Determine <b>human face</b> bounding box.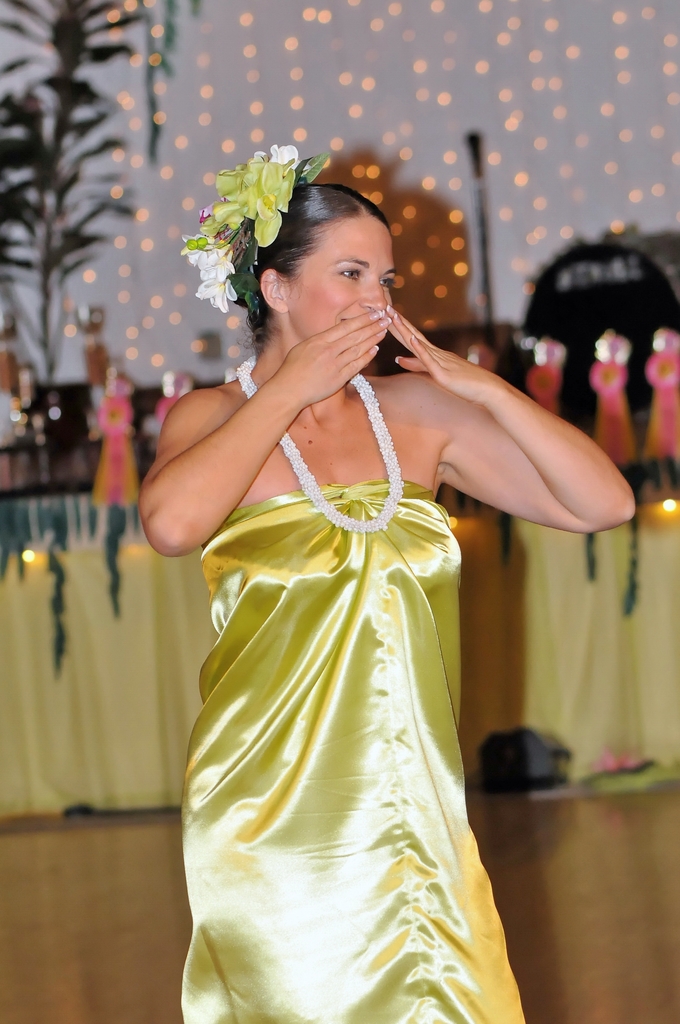
Determined: 288, 216, 393, 340.
